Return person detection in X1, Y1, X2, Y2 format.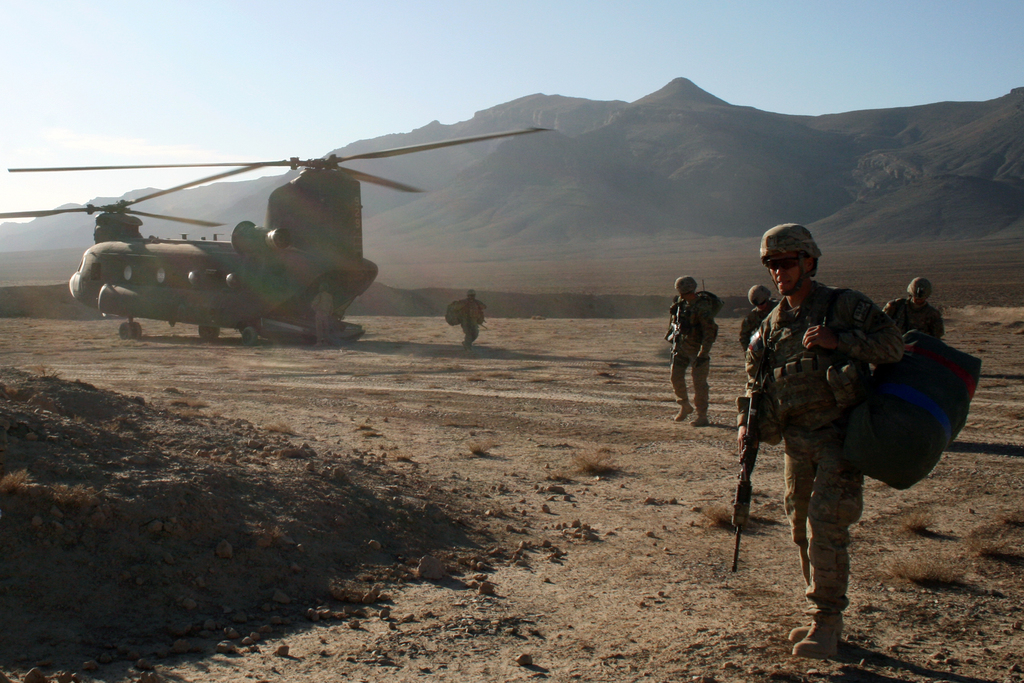
731, 216, 927, 663.
